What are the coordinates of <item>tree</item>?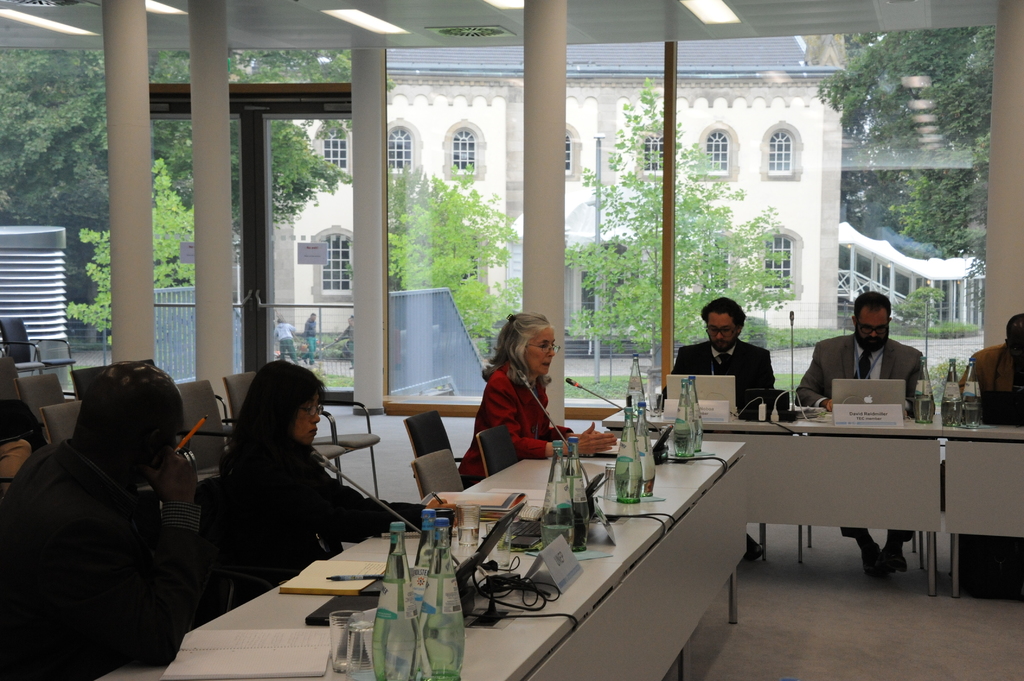
811, 20, 1002, 282.
